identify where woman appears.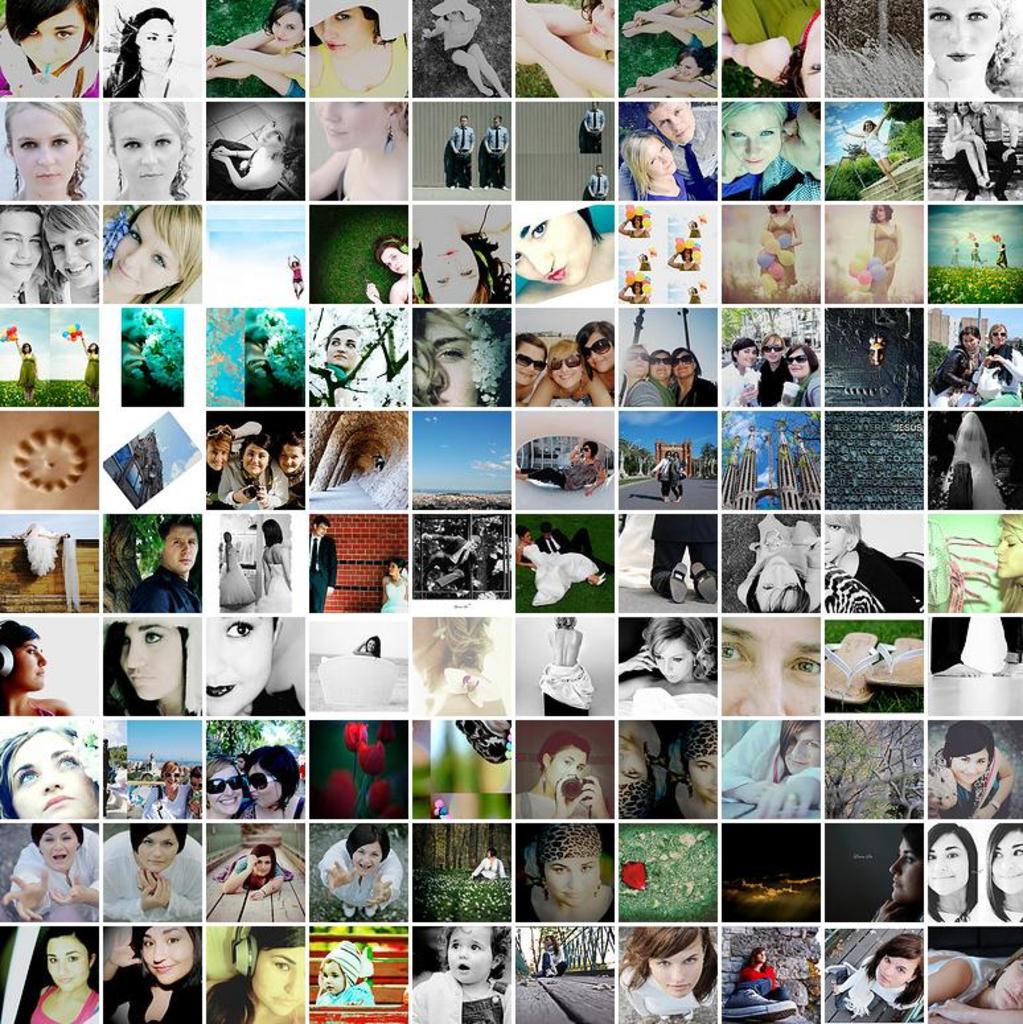
Appears at crop(929, 325, 985, 404).
